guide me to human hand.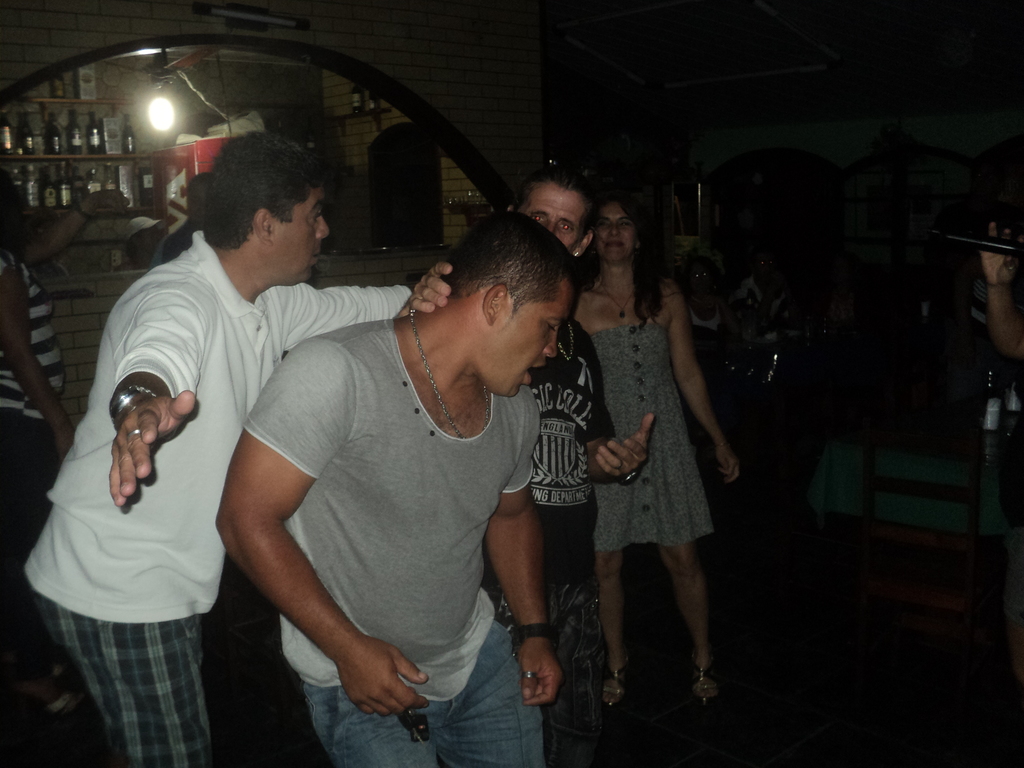
Guidance: bbox(975, 220, 1023, 286).
